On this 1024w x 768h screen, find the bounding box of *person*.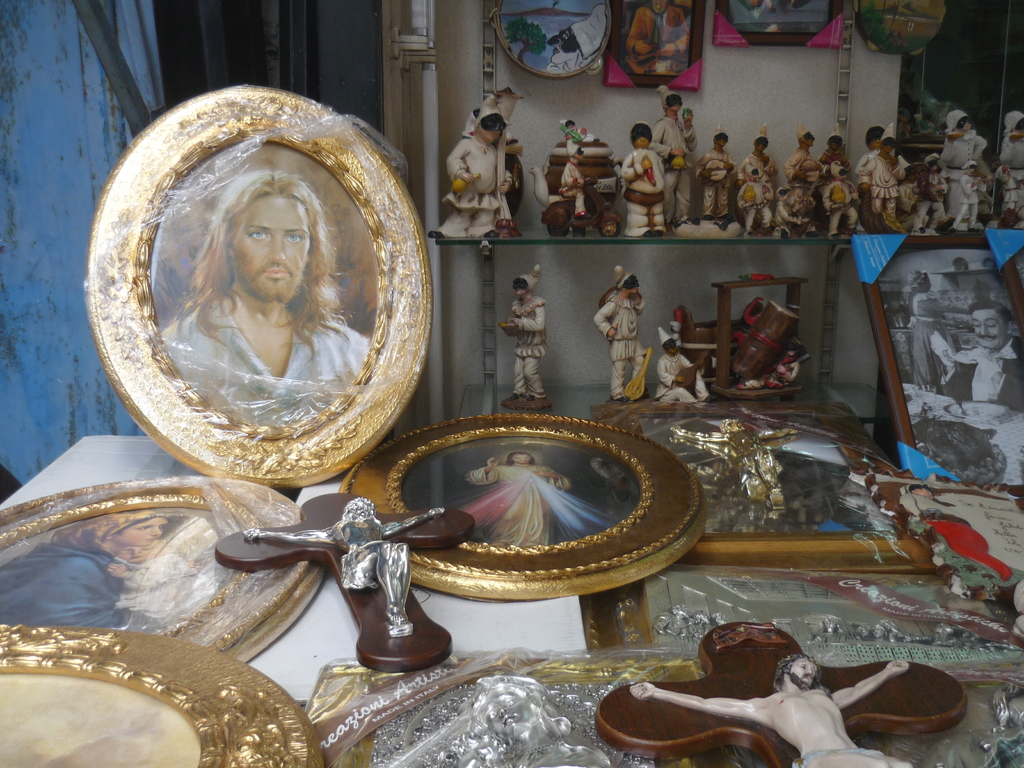
Bounding box: crop(982, 257, 998, 273).
